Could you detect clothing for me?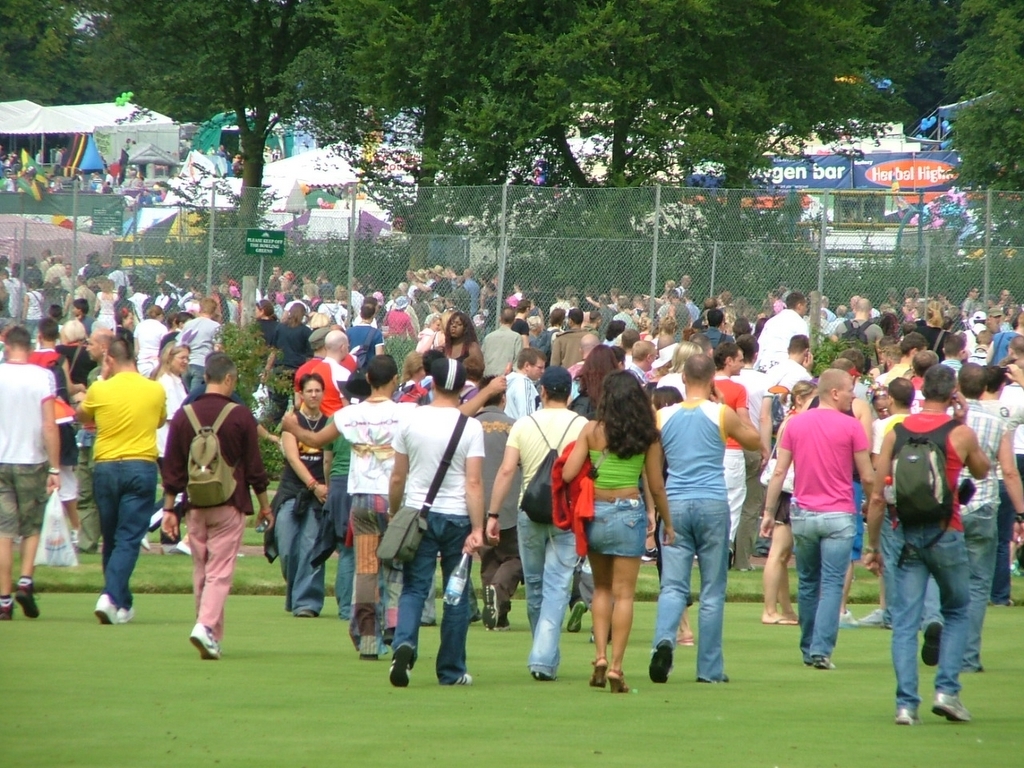
Detection result: l=464, t=279, r=483, b=317.
